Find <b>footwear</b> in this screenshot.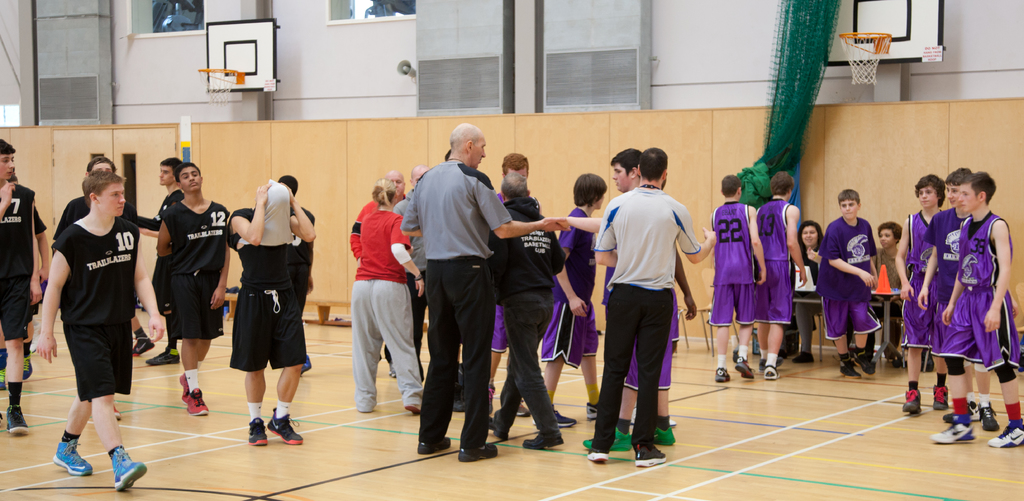
The bounding box for <b>footwear</b> is bbox(403, 406, 417, 411).
